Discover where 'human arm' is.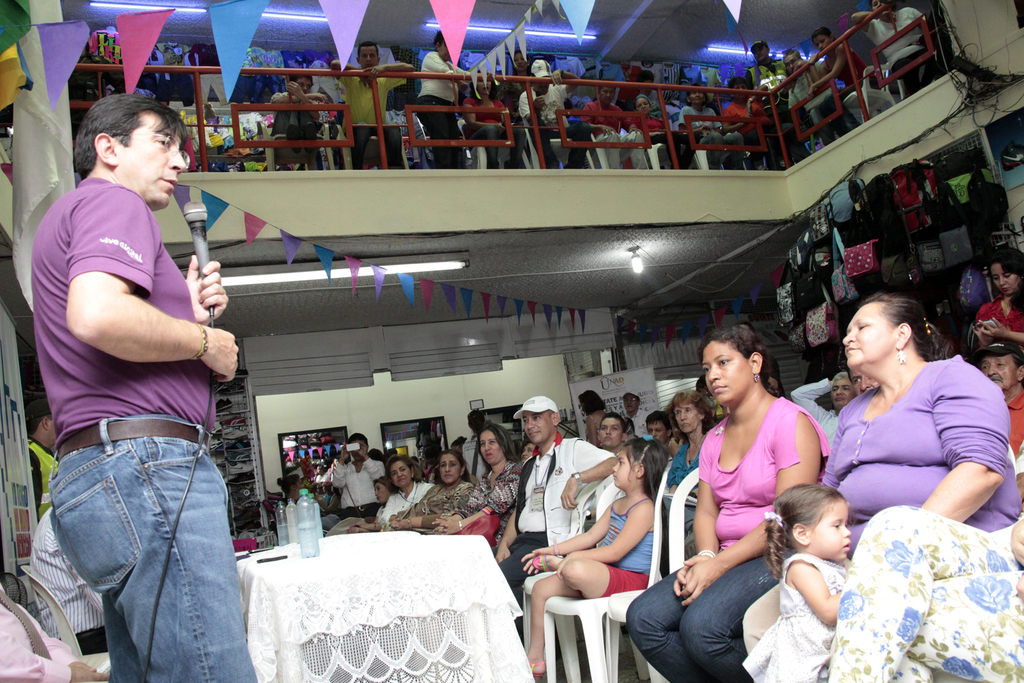
Discovered at (669,427,726,594).
